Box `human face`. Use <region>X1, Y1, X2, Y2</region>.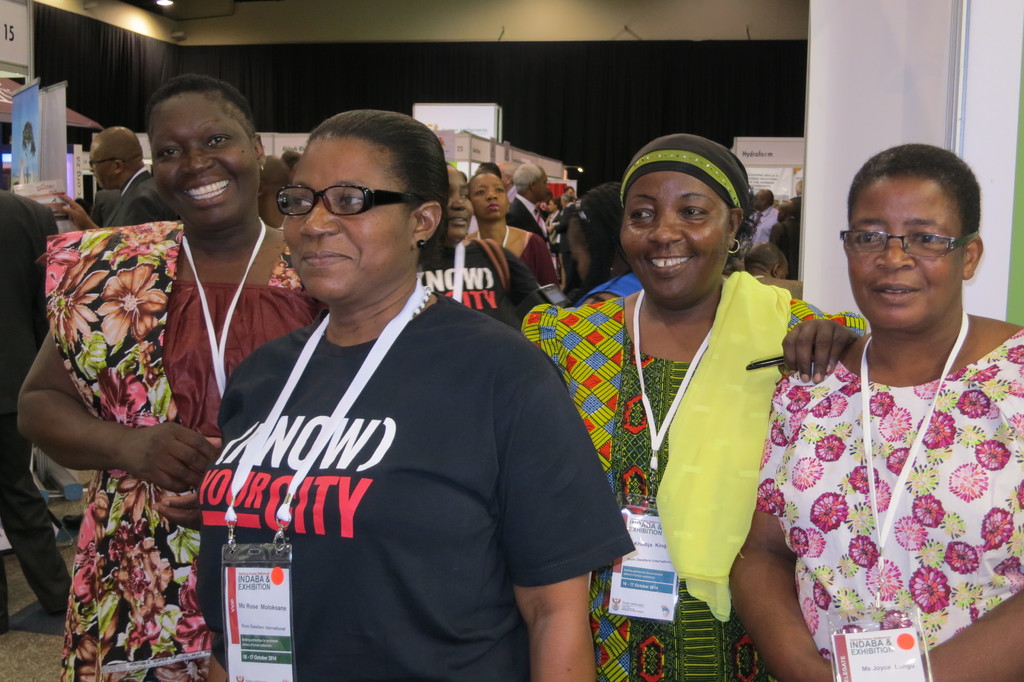
<region>88, 147, 116, 189</region>.
